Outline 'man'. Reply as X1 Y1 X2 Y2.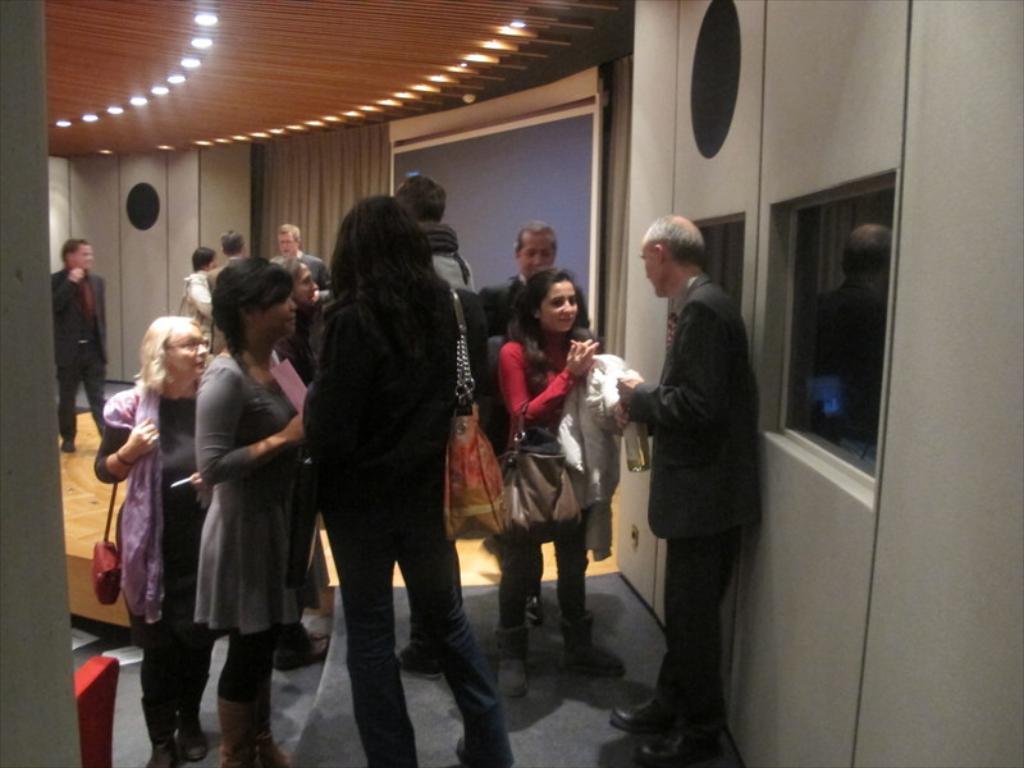
273 224 333 287.
